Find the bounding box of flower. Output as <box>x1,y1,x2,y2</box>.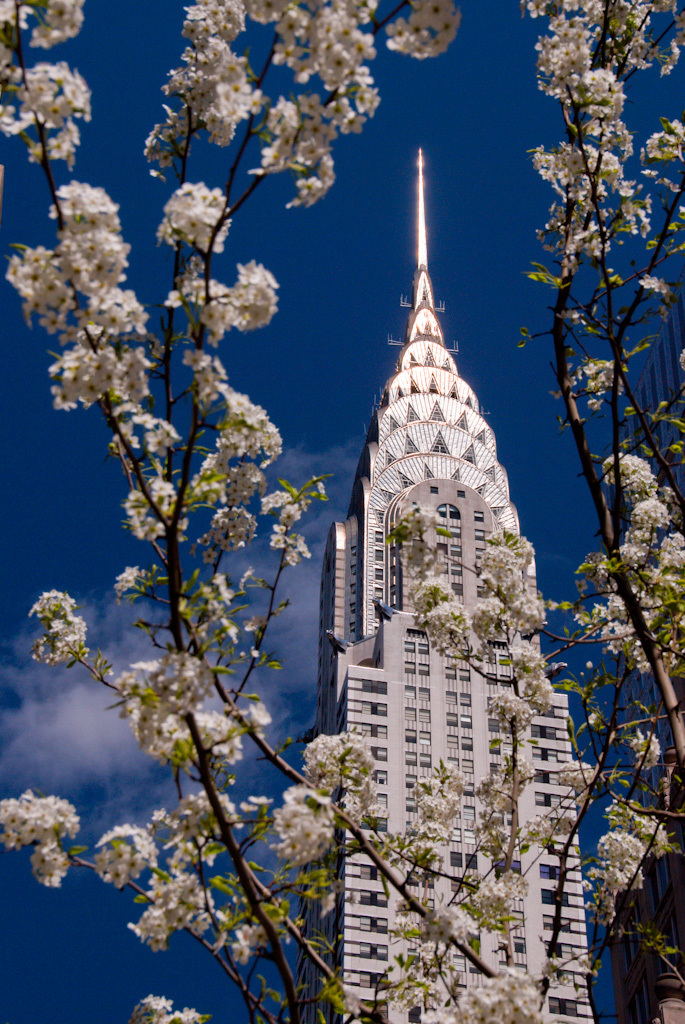
<box>626,739,669,769</box>.
